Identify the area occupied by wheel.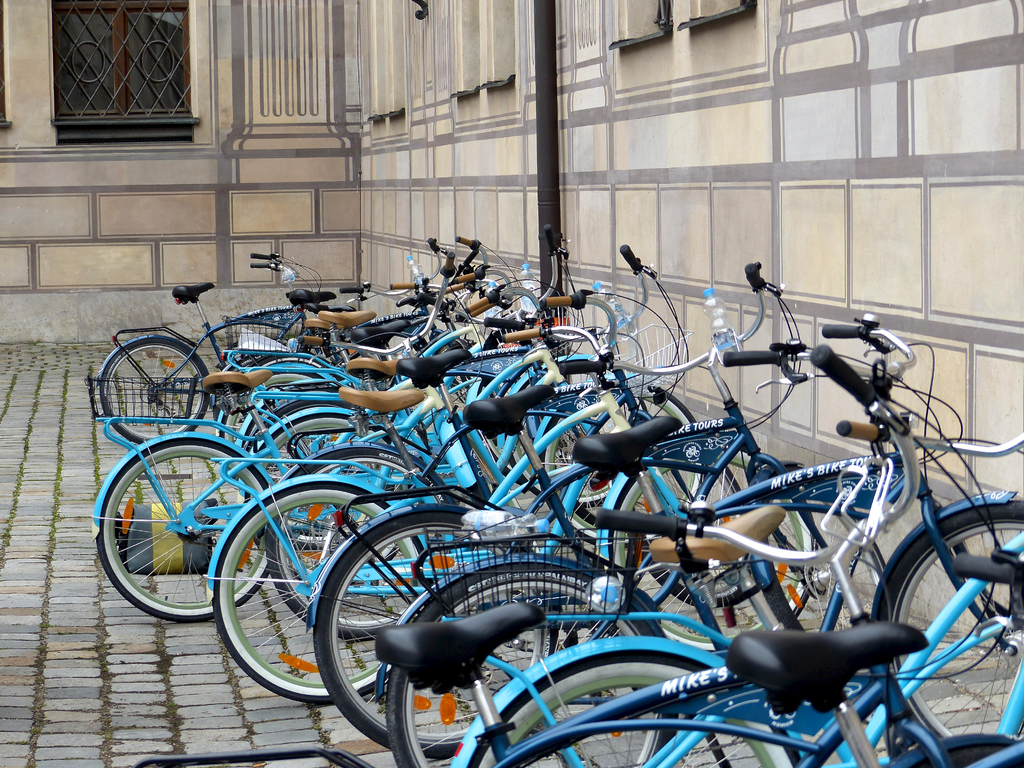
Area: 511/424/614/507.
